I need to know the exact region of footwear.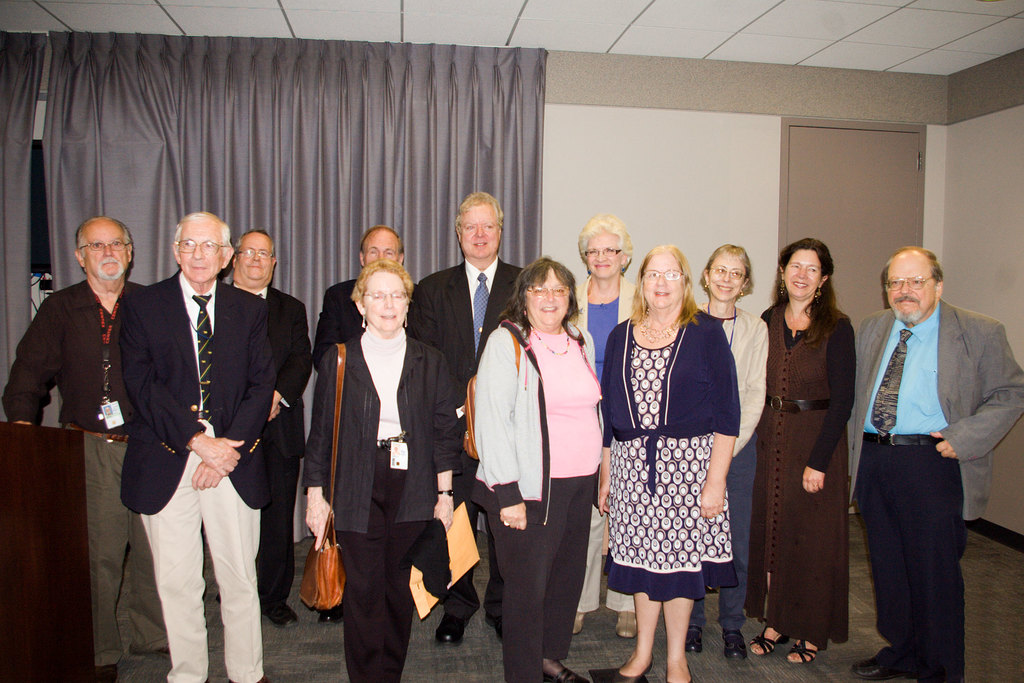
Region: select_region(751, 625, 783, 655).
